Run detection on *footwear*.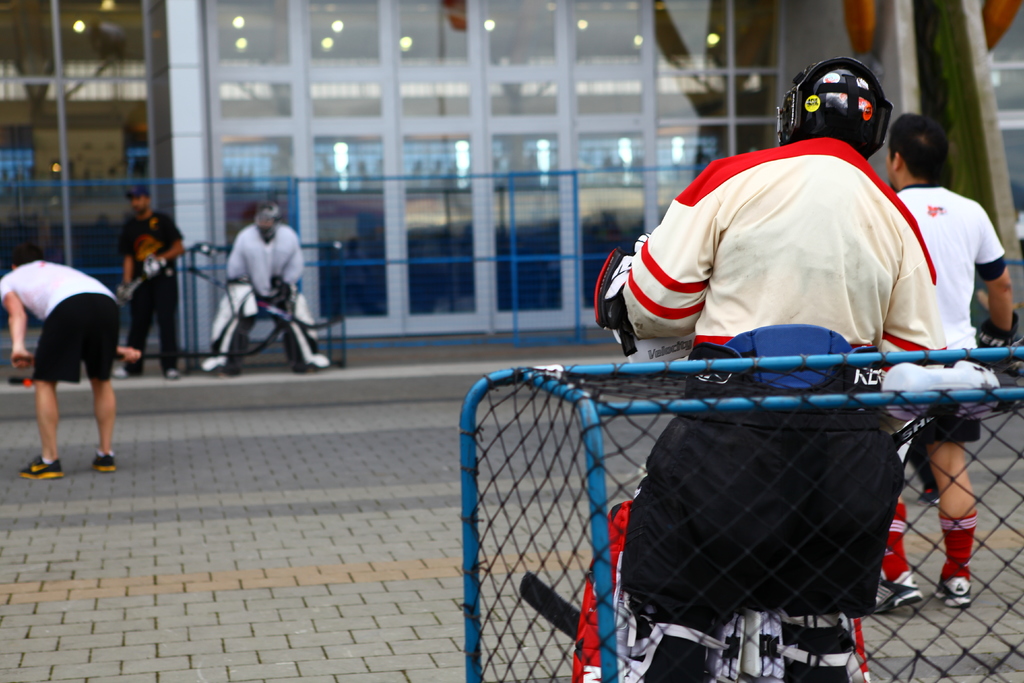
Result: <region>929, 575, 974, 607</region>.
